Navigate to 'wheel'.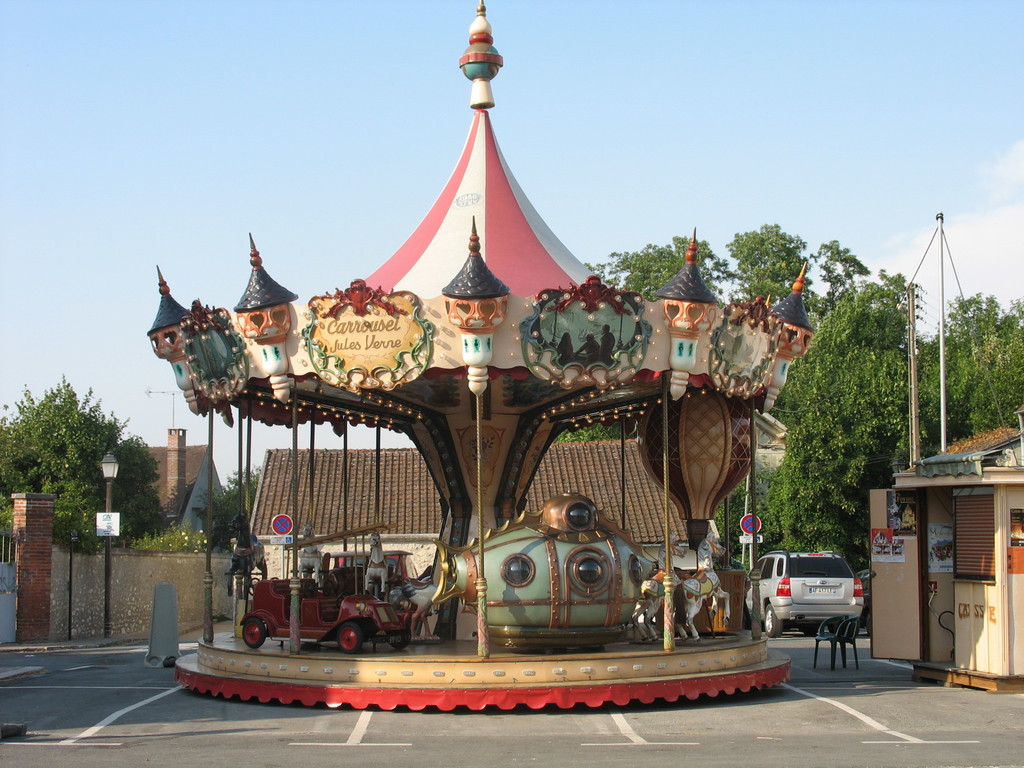
Navigation target: region(763, 605, 780, 639).
